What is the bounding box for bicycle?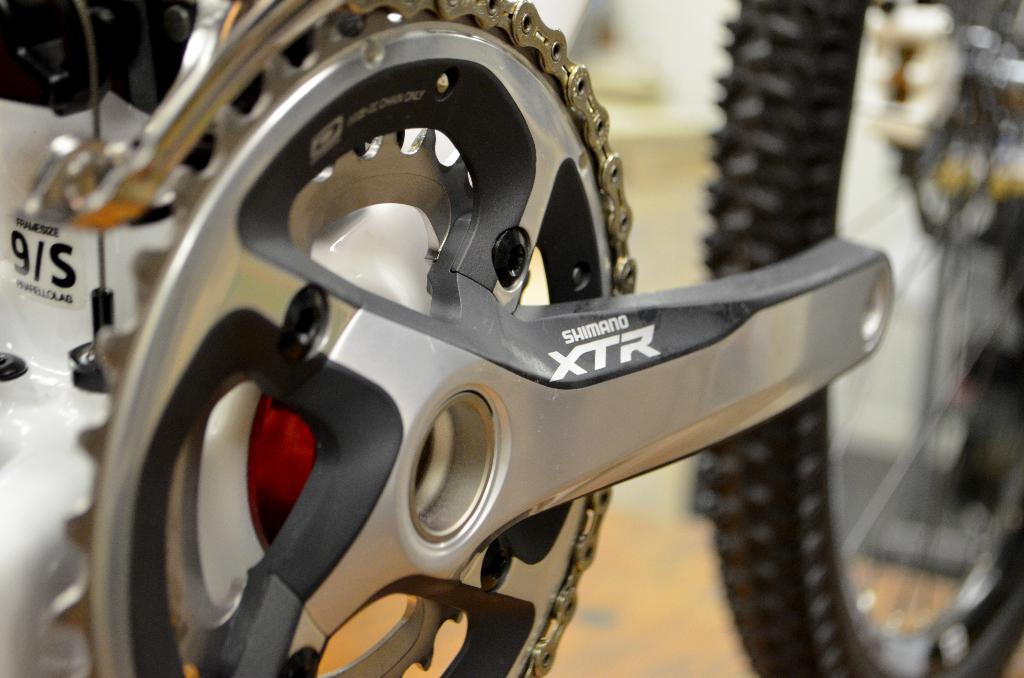
(0, 0, 1023, 677).
